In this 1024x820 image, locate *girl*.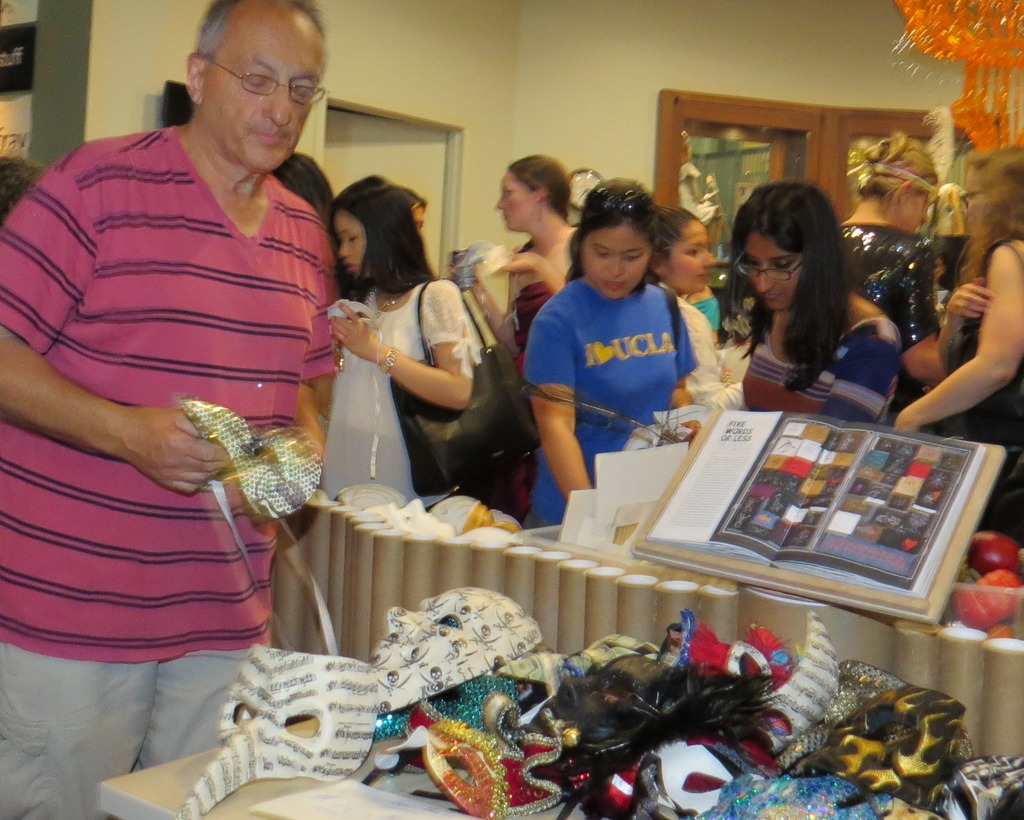
Bounding box: left=727, top=179, right=897, bottom=432.
